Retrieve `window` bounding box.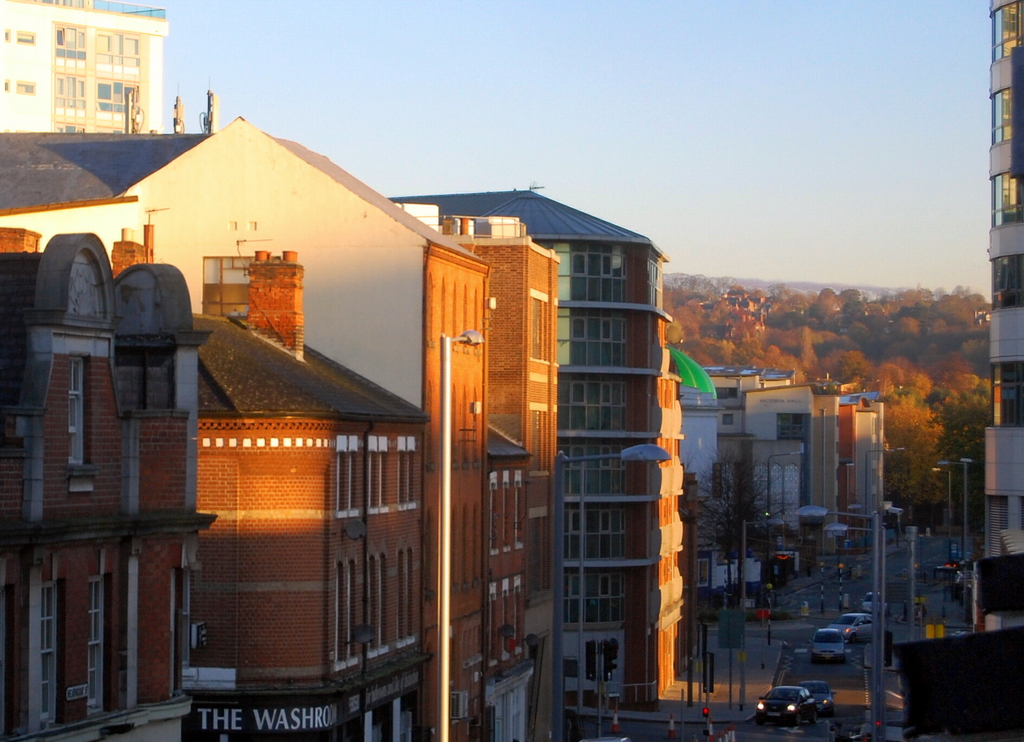
Bounding box: x1=986 y1=0 x2=1023 y2=427.
